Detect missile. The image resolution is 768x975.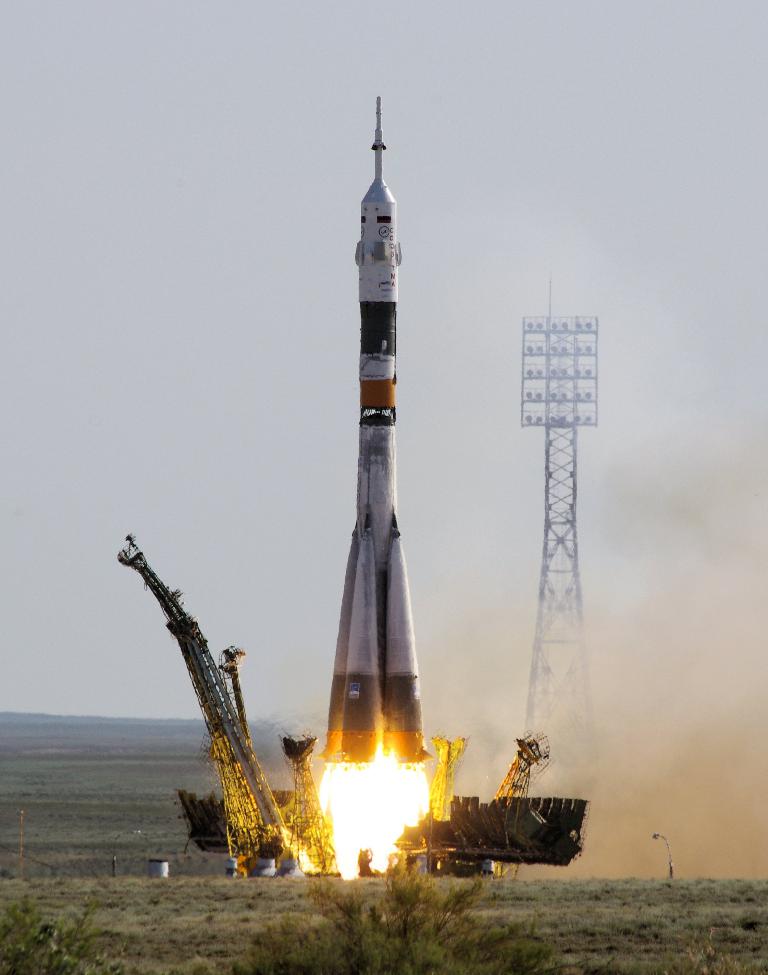
<region>315, 98, 440, 772</region>.
